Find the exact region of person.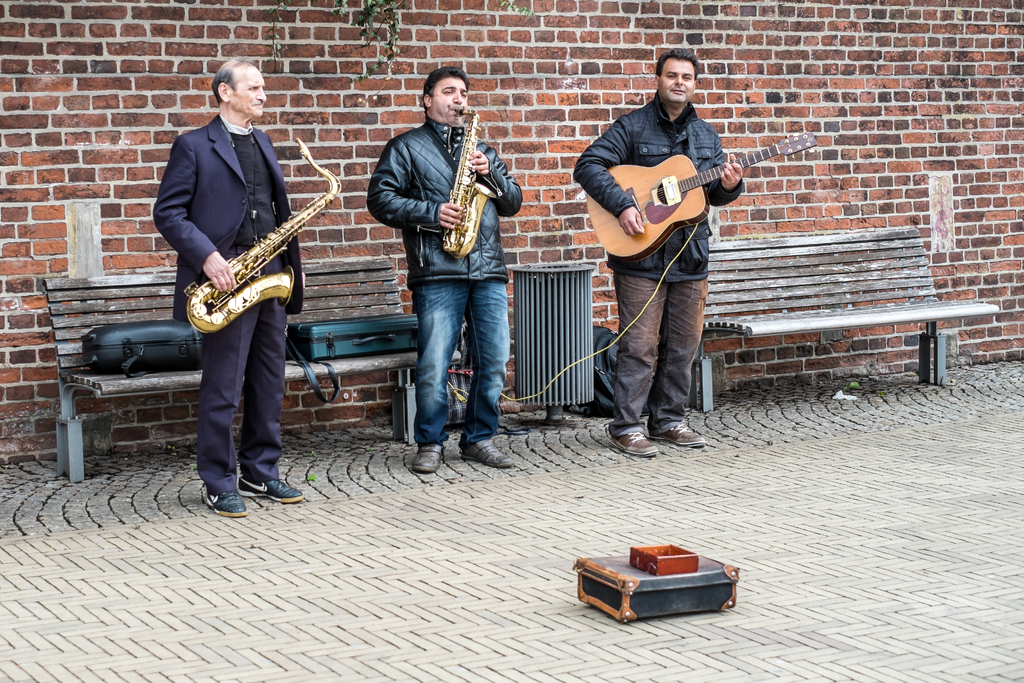
Exact region: (left=149, top=56, right=316, bottom=519).
